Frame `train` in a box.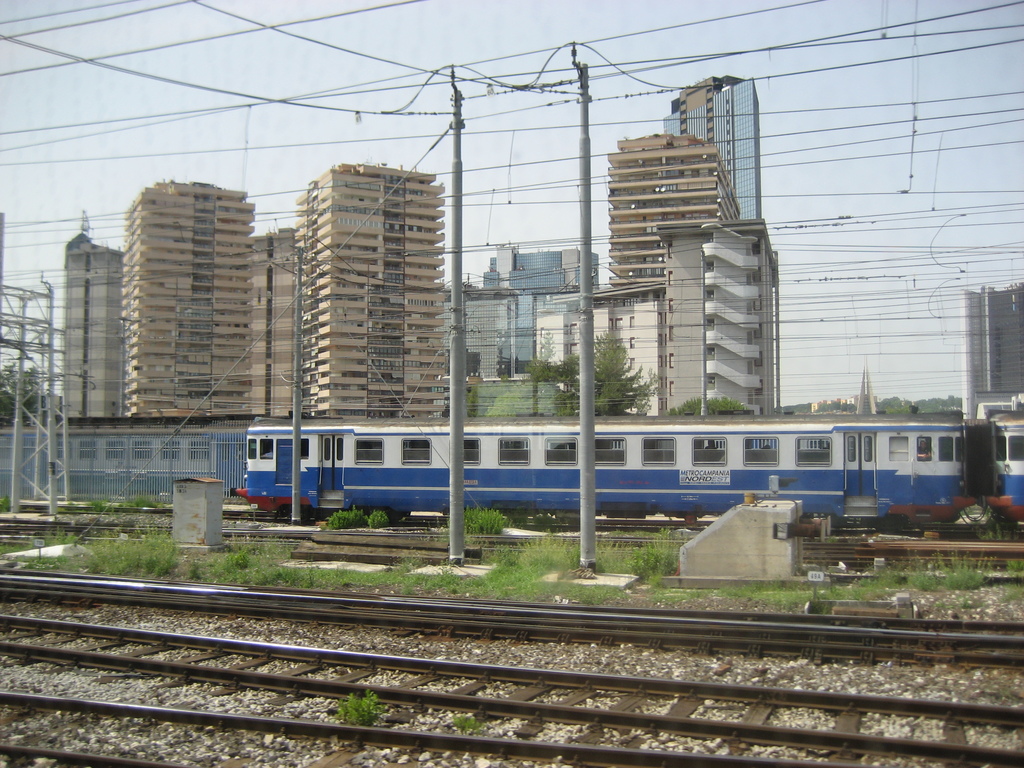
[0,430,248,509].
